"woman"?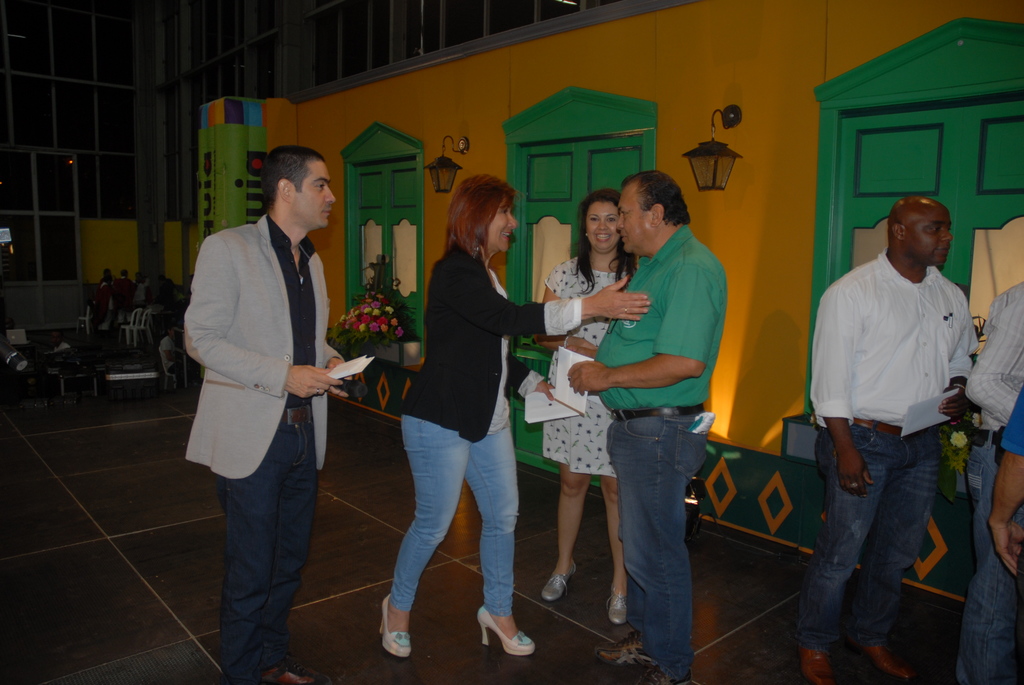
{"left": 381, "top": 173, "right": 651, "bottom": 656}
